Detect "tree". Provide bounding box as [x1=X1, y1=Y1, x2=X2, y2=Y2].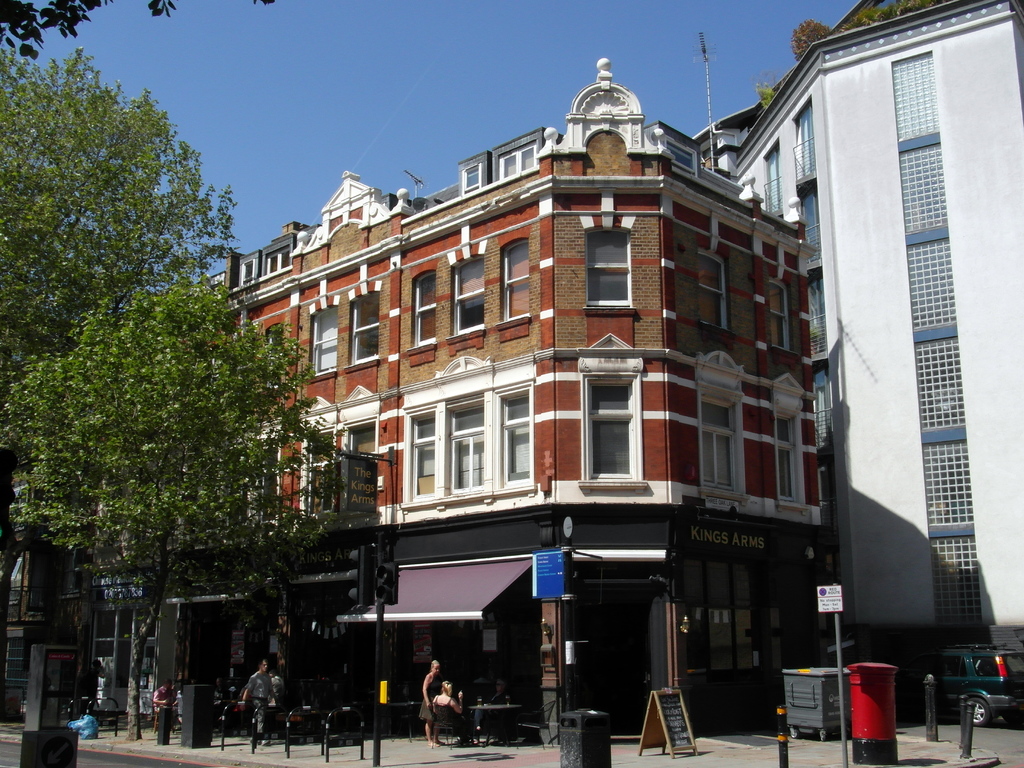
[x1=0, y1=43, x2=245, y2=716].
